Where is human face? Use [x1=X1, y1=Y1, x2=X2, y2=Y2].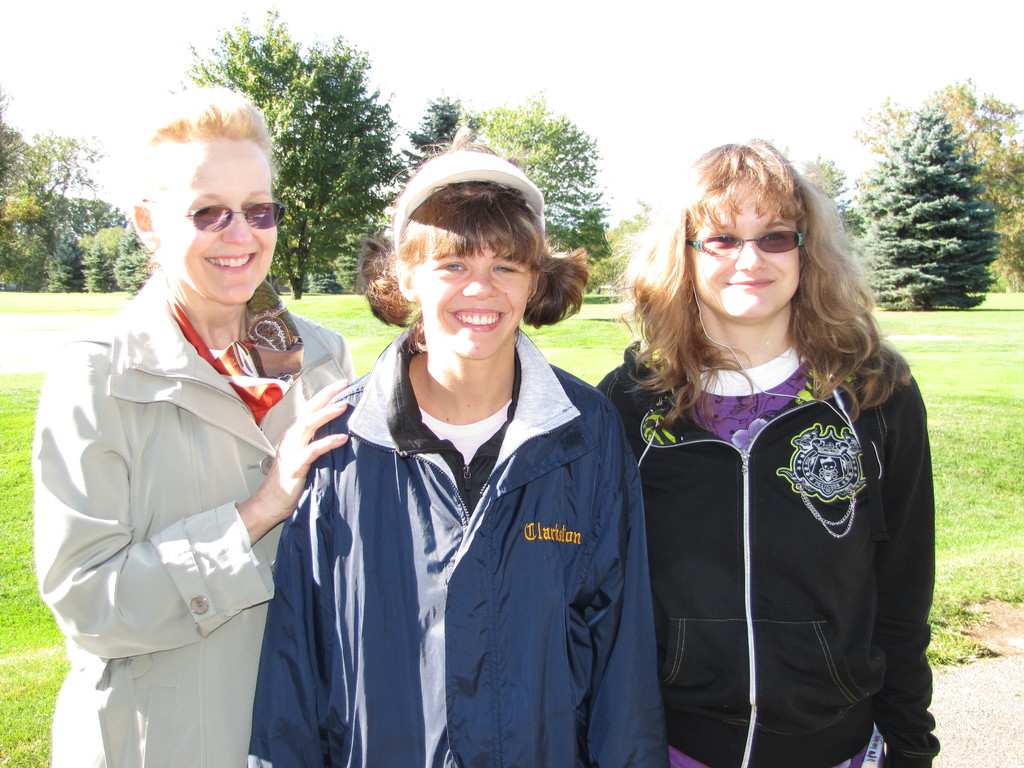
[x1=693, y1=180, x2=801, y2=317].
